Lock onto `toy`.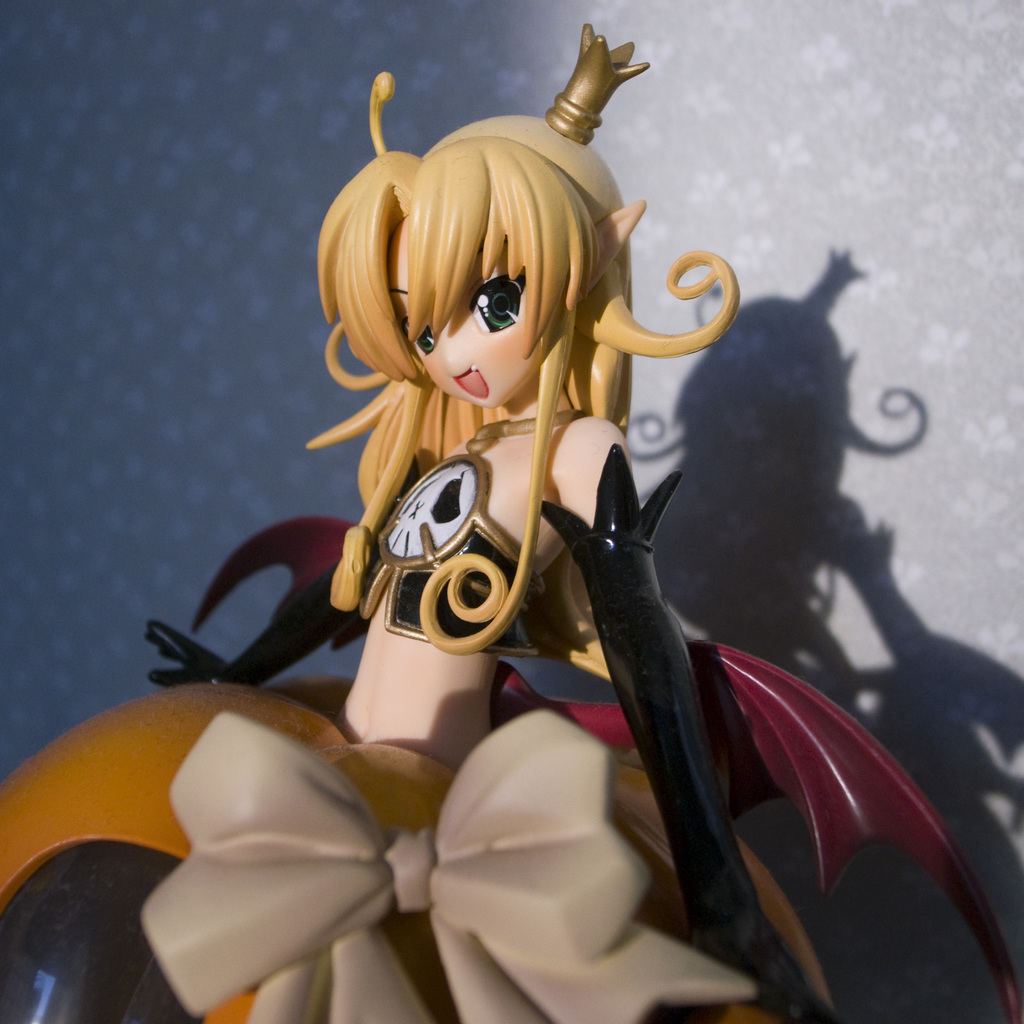
Locked: detection(0, 15, 1016, 1023).
